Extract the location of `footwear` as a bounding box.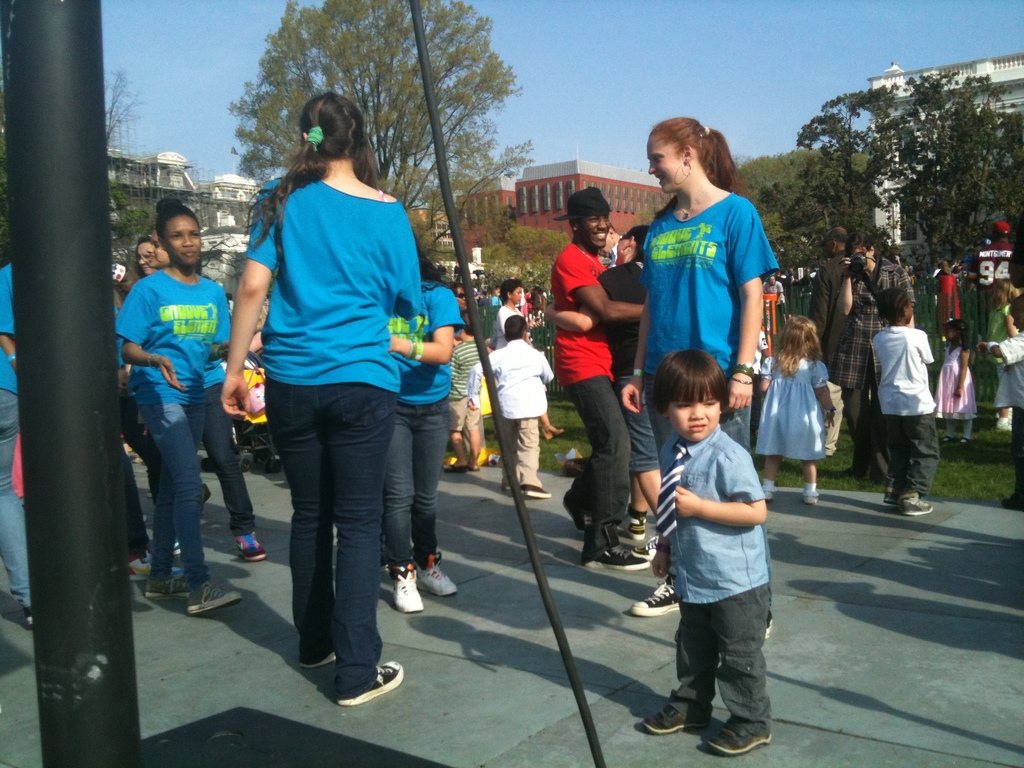
[left=613, top=511, right=648, bottom=543].
